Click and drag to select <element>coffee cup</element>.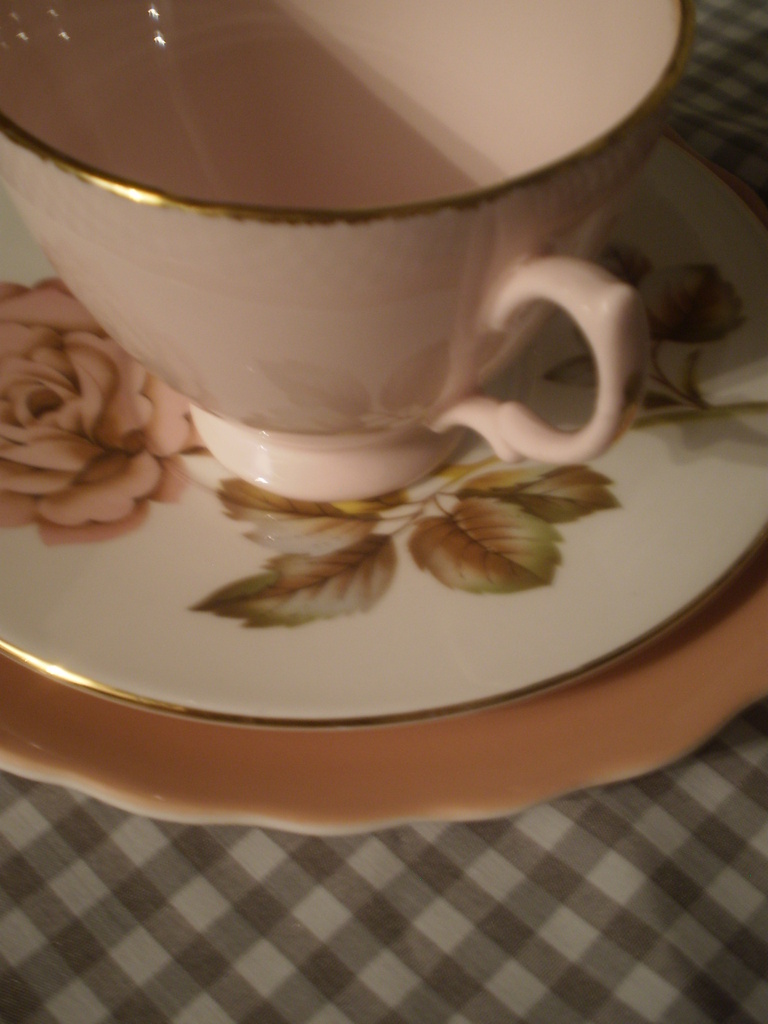
Selection: (0,0,698,512).
